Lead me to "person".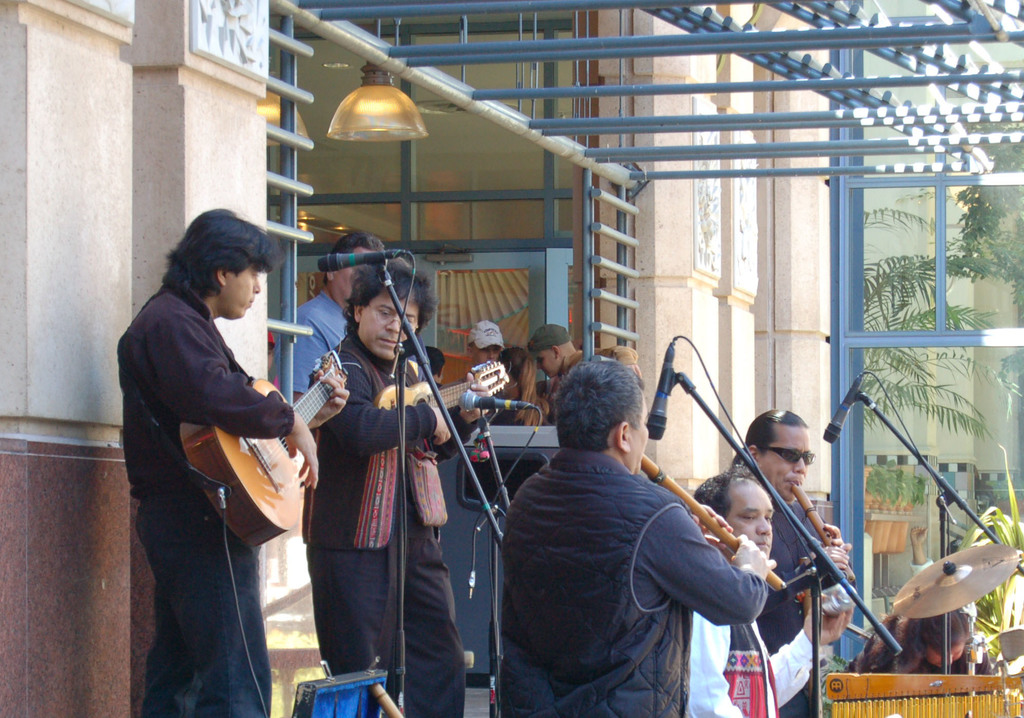
Lead to (525, 317, 586, 432).
